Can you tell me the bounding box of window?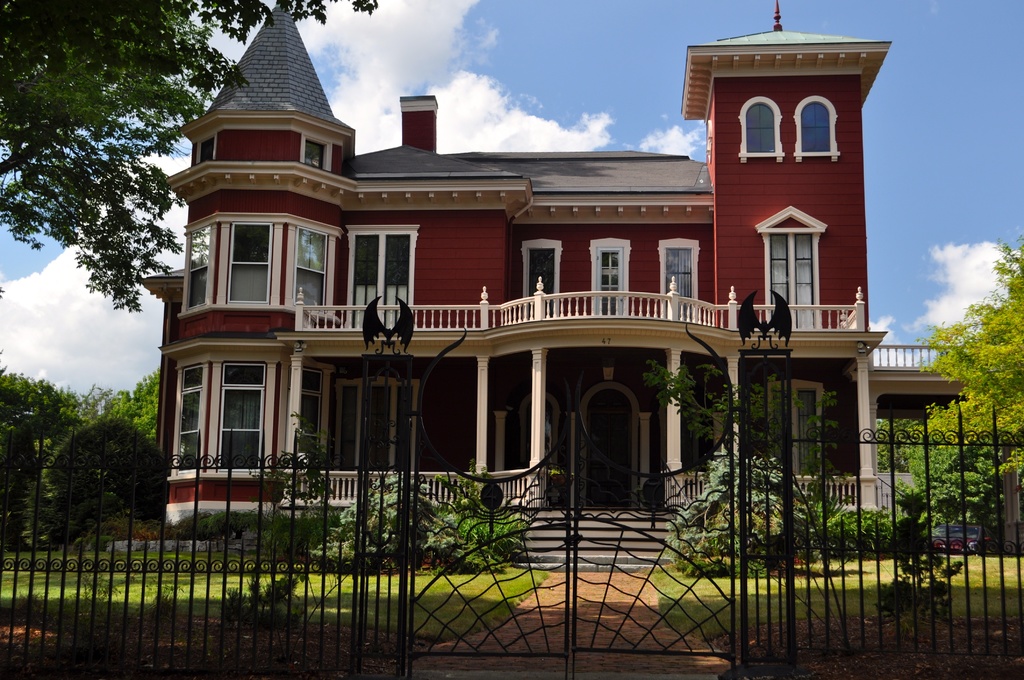
box=[198, 193, 350, 311].
